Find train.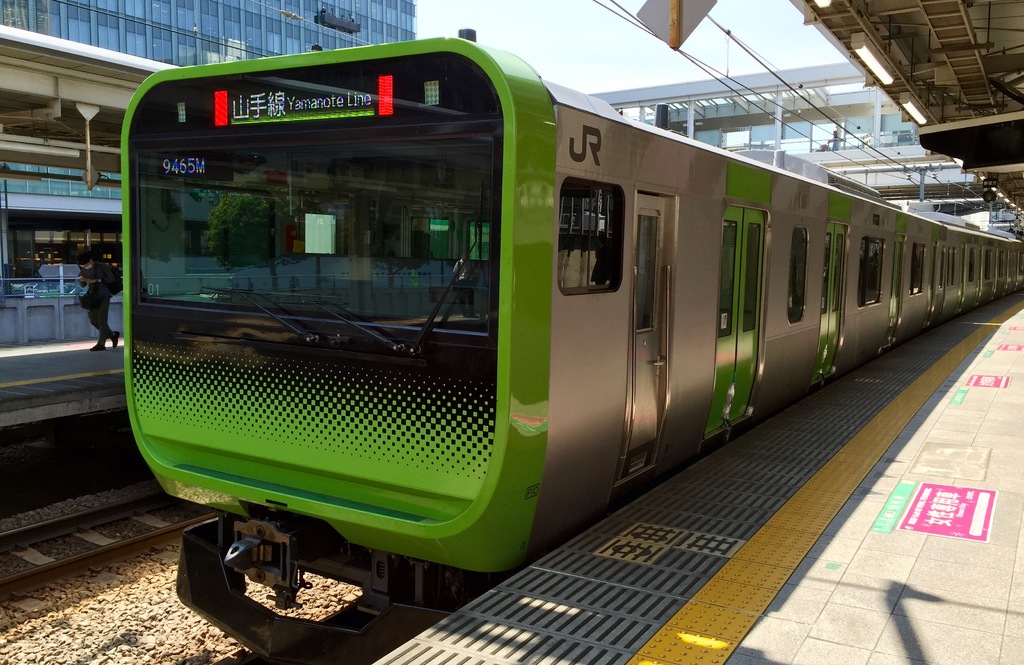
rect(122, 18, 1023, 658).
